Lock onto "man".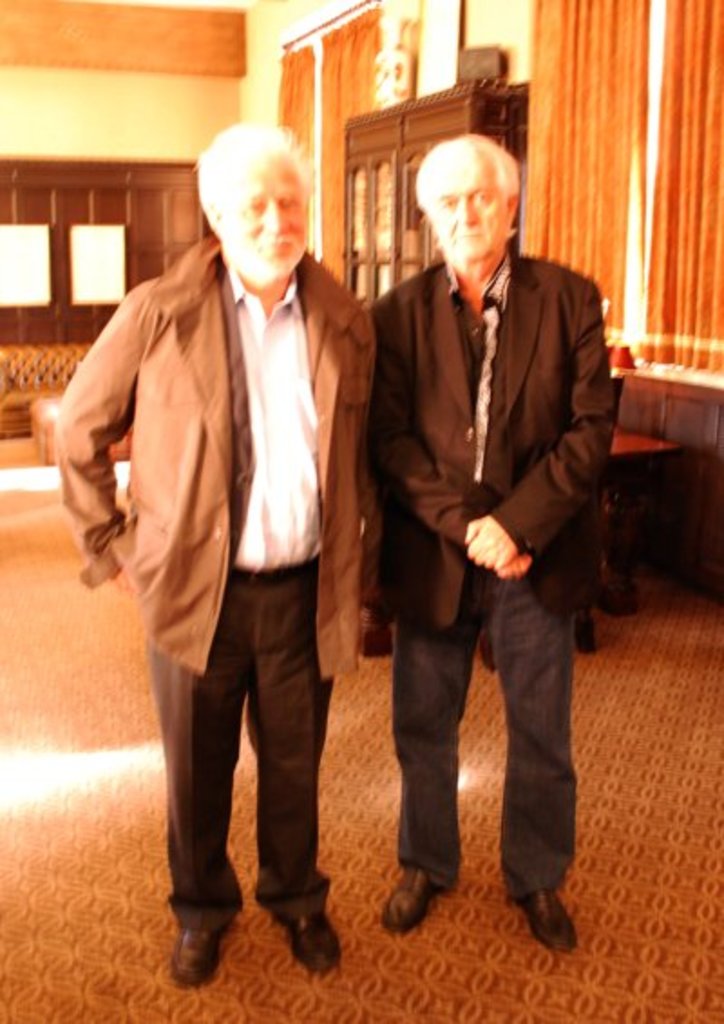
Locked: [x1=47, y1=112, x2=367, y2=984].
